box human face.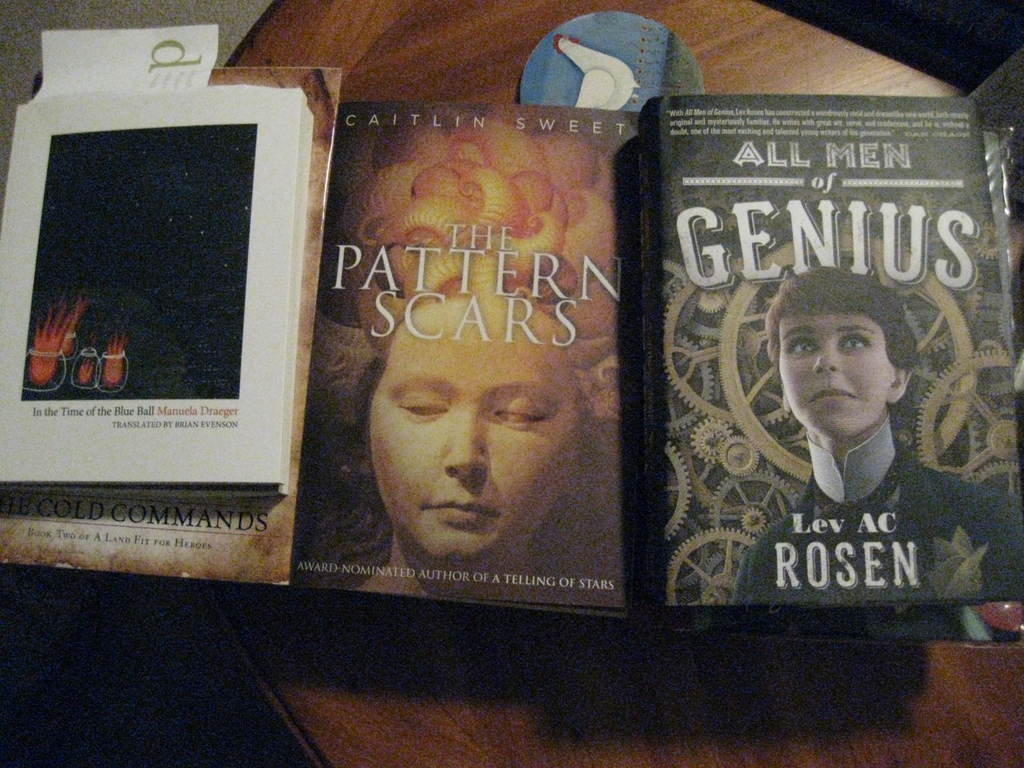
[778, 315, 888, 437].
